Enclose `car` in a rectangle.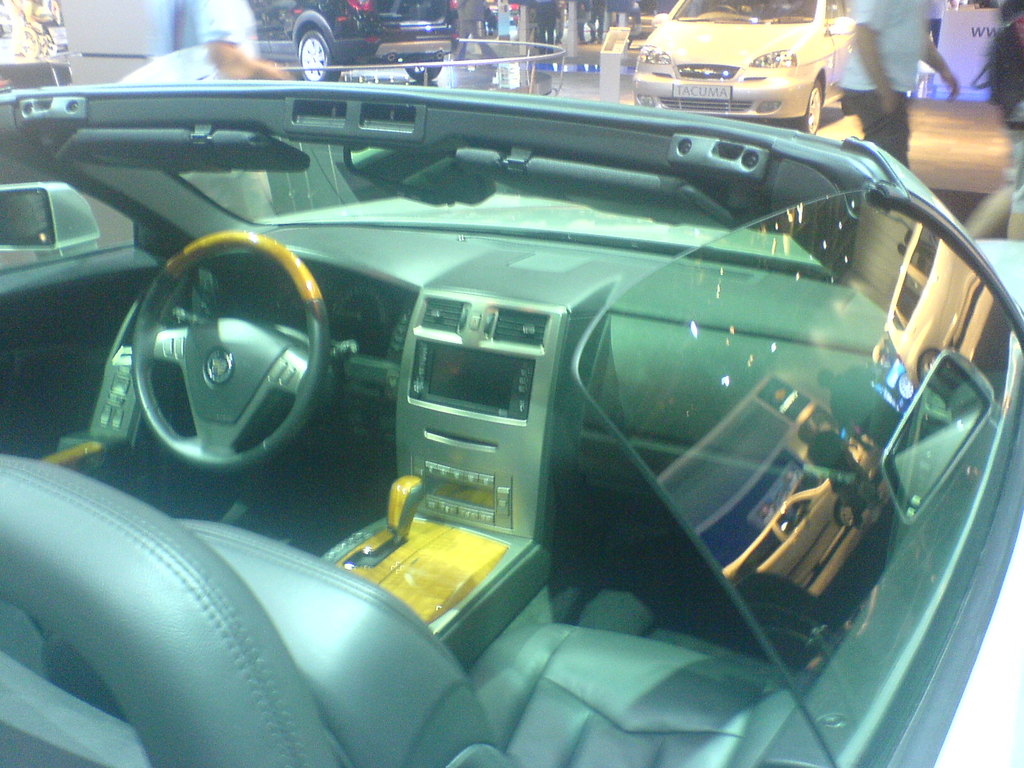
detection(250, 1, 457, 88).
